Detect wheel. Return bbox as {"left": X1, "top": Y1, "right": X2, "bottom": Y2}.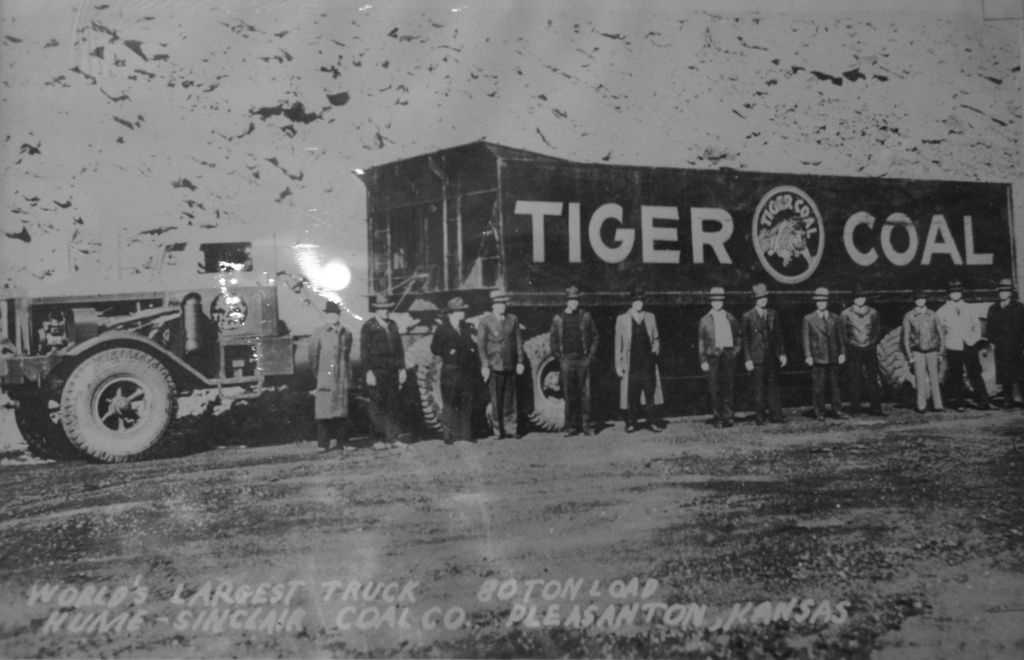
{"left": 961, "top": 322, "right": 1005, "bottom": 401}.
